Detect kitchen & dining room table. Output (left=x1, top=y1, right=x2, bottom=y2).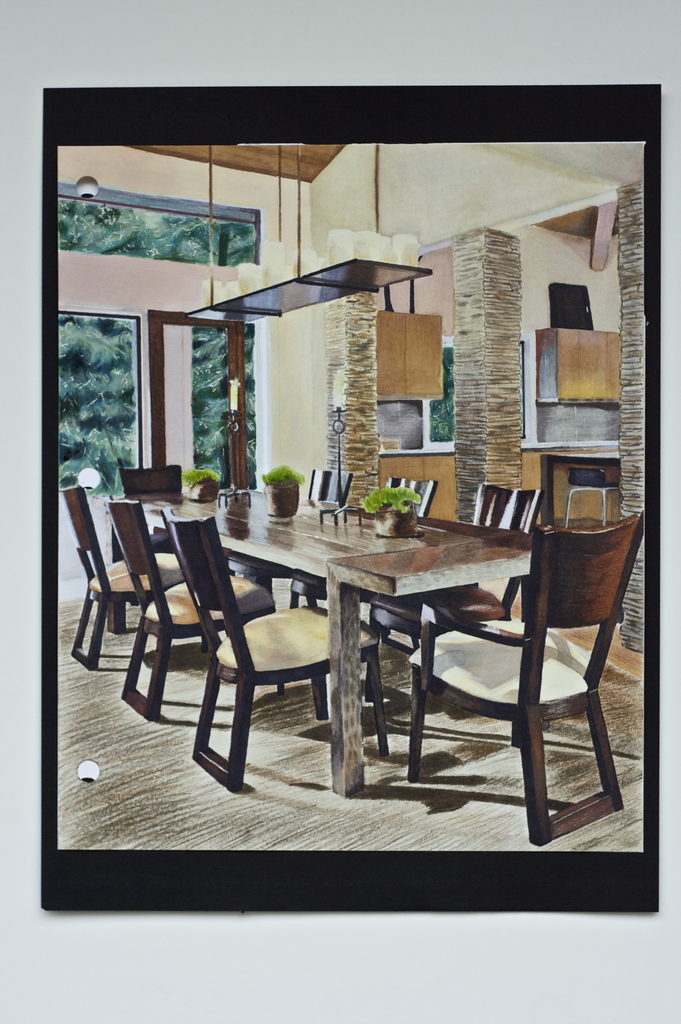
(left=100, top=485, right=539, bottom=792).
